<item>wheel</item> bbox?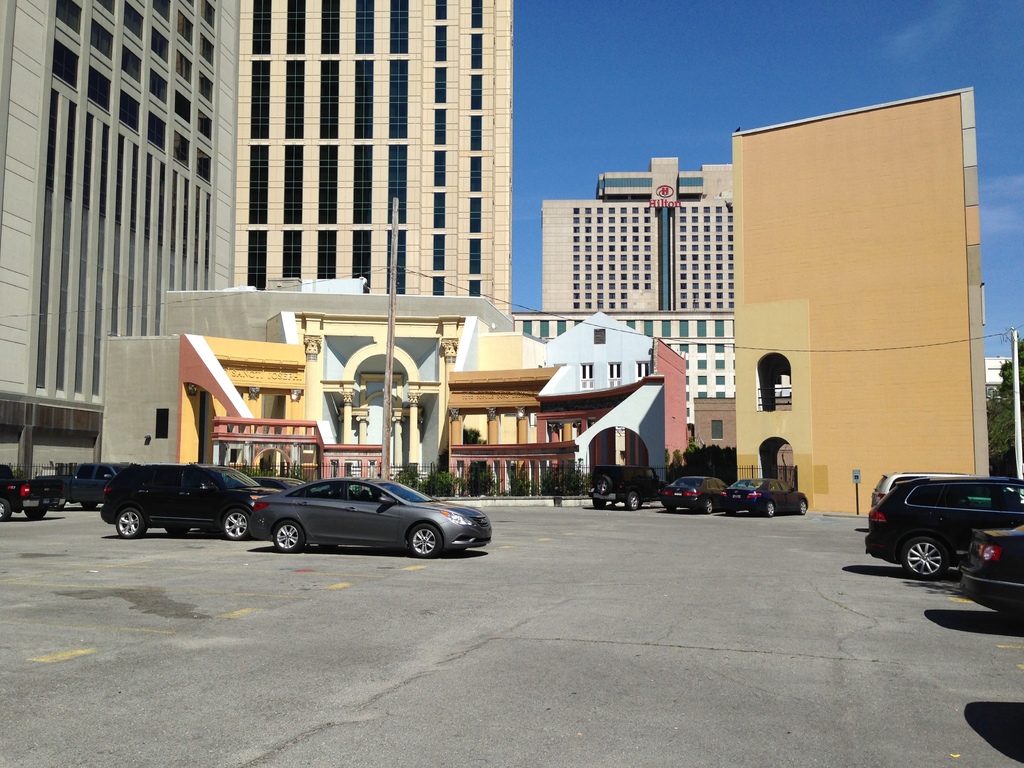
767/502/776/515
